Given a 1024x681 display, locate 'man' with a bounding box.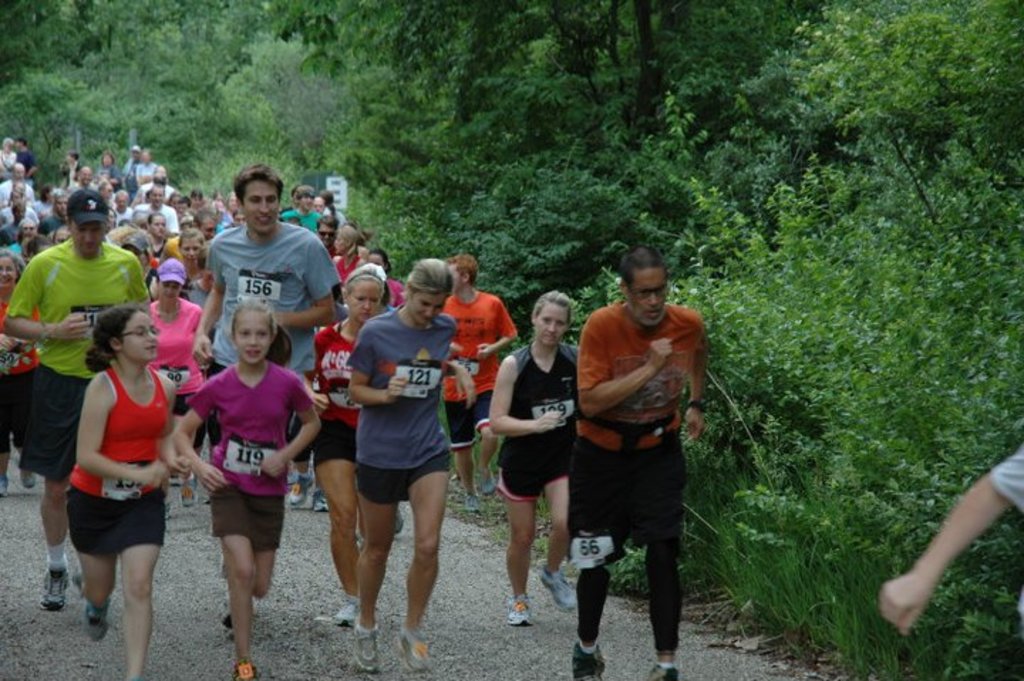
Located: pyautogui.locateOnScreen(566, 250, 724, 648).
